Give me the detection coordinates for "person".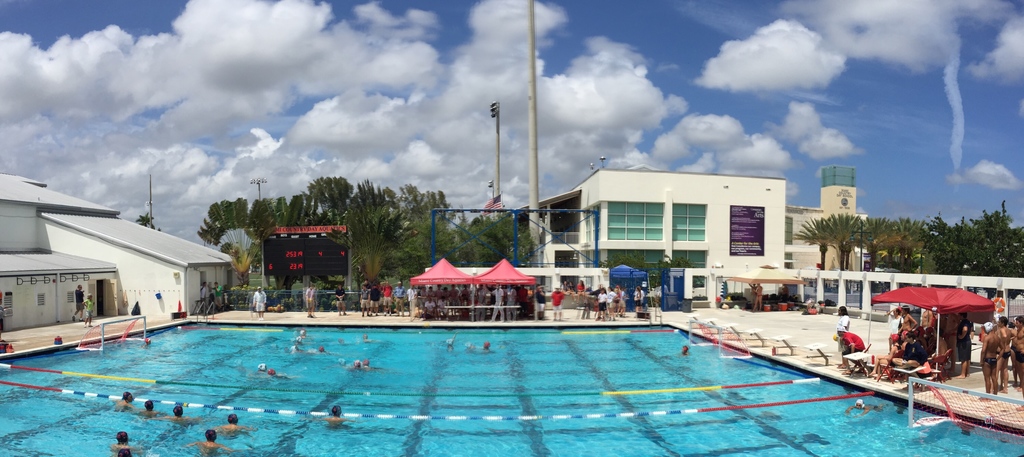
locate(200, 280, 210, 305).
